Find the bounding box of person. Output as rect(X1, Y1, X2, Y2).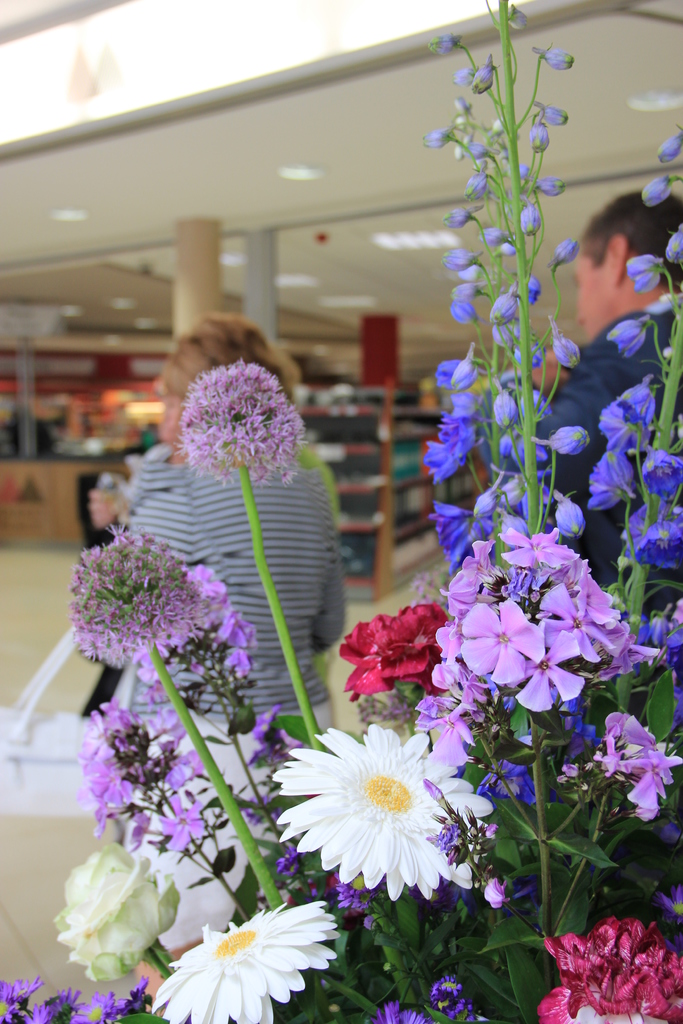
rect(85, 303, 348, 1012).
